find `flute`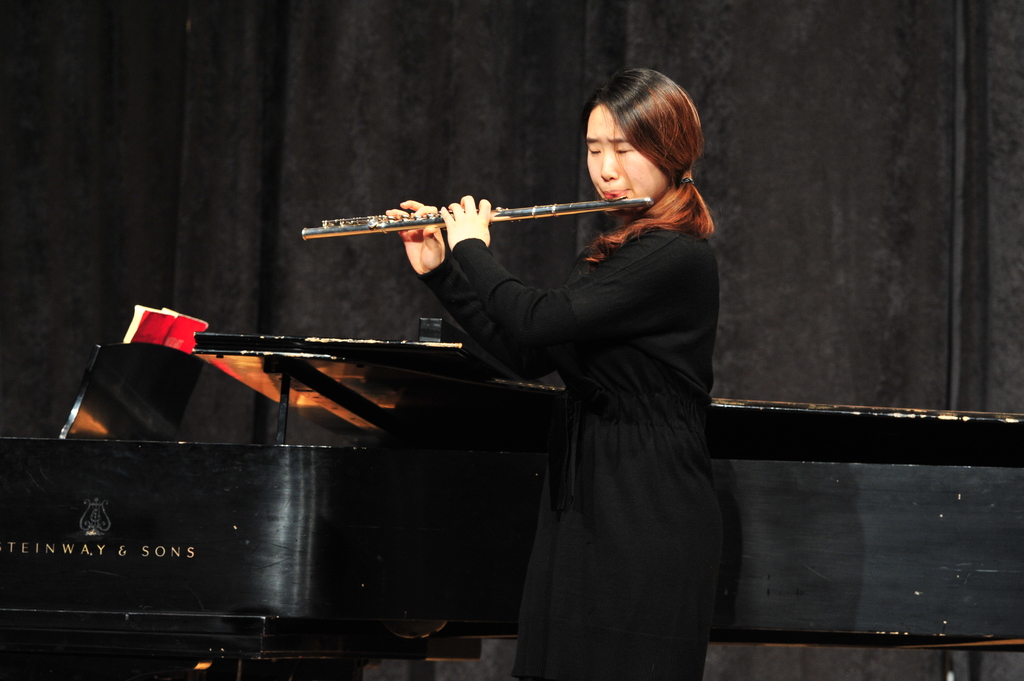
left=298, top=194, right=655, bottom=243
